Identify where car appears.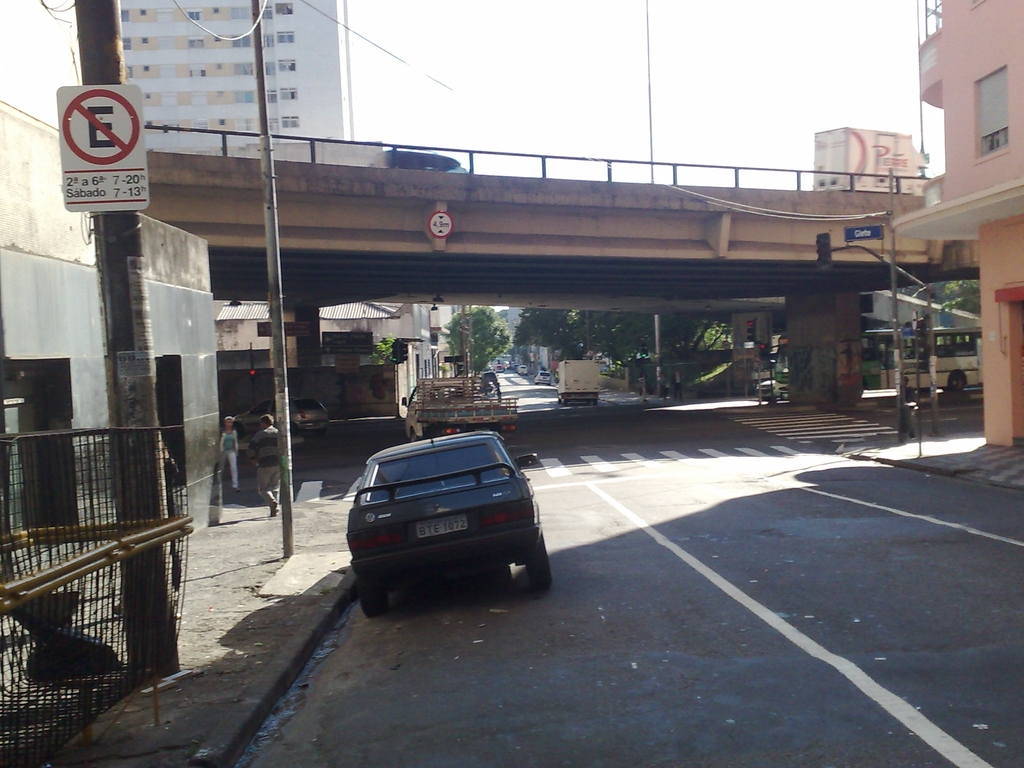
Appears at [758, 367, 788, 401].
